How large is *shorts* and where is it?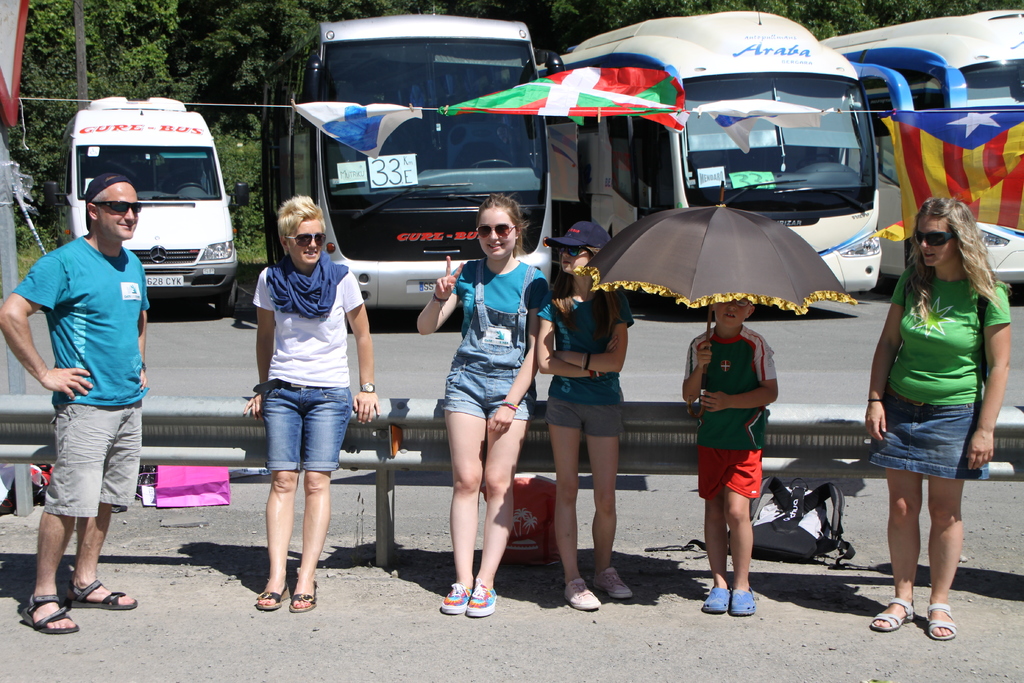
Bounding box: pyautogui.locateOnScreen(871, 400, 995, 483).
